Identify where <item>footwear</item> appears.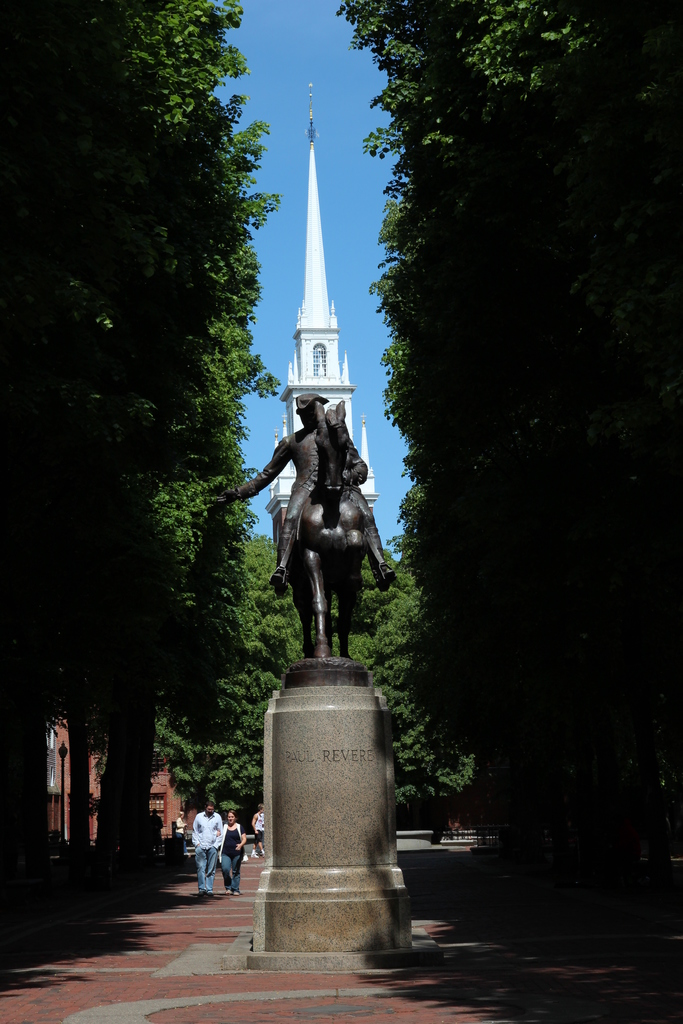
Appears at [x1=235, y1=884, x2=238, y2=895].
